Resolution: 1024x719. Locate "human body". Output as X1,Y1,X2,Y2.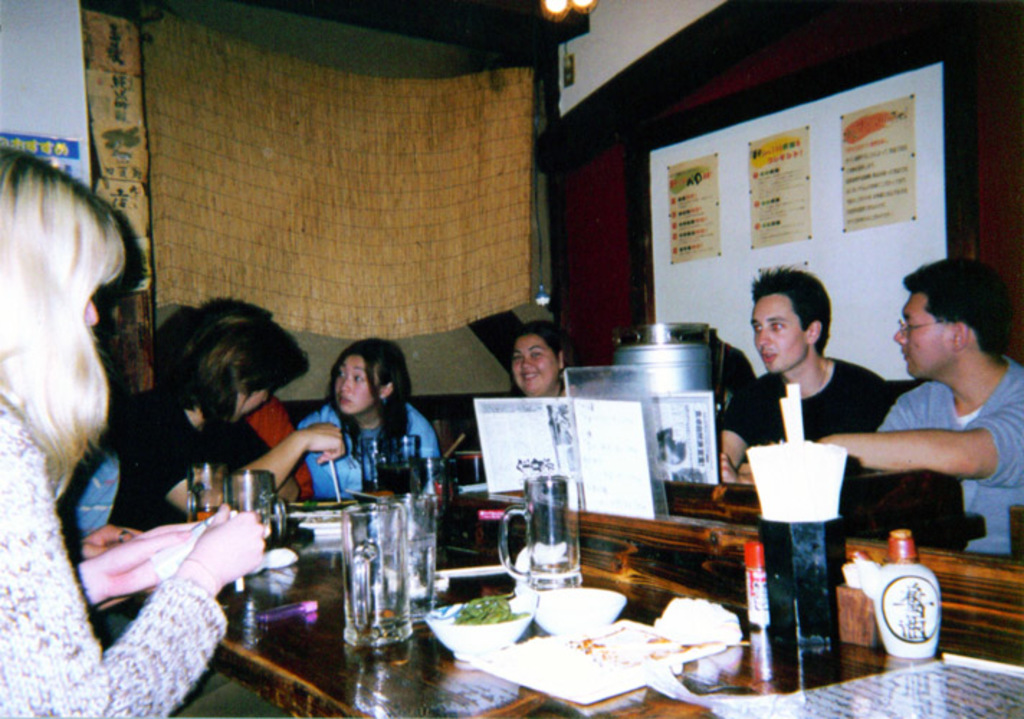
511,319,581,398.
